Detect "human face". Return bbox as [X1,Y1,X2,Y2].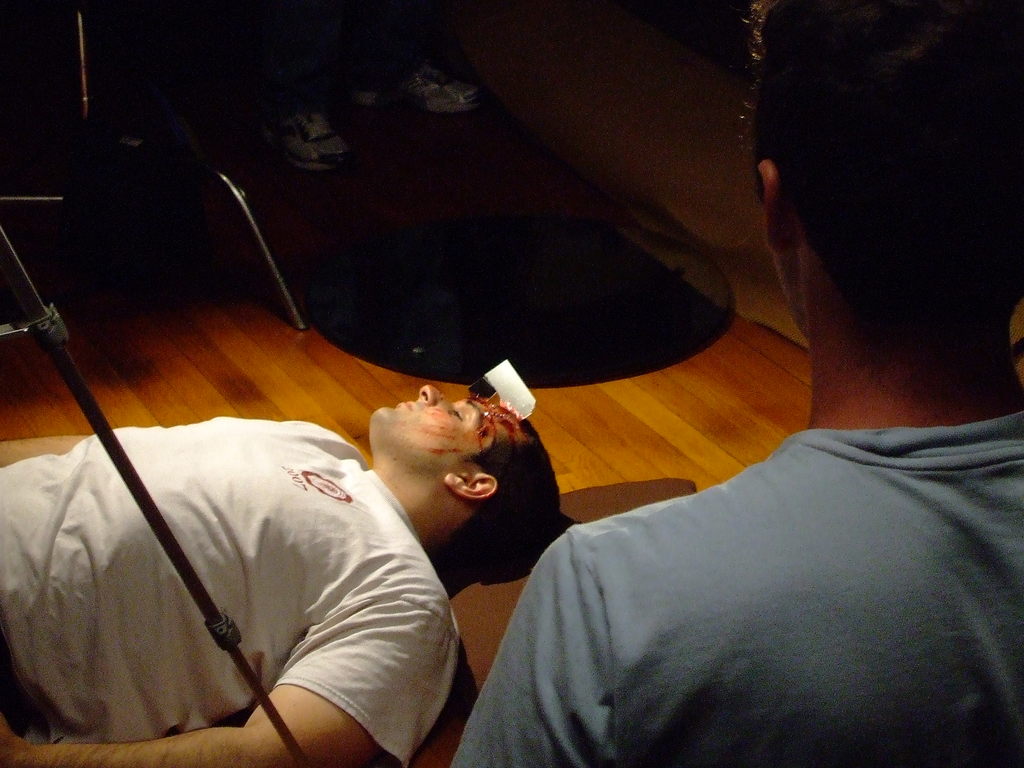
[362,385,511,506].
